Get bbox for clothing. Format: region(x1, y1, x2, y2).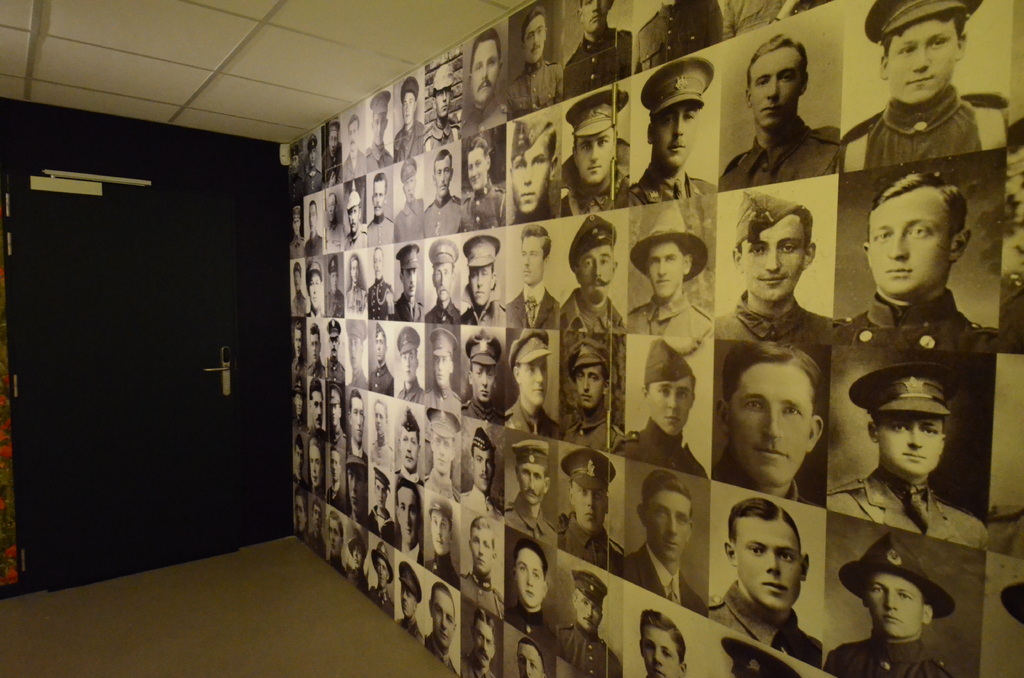
region(390, 120, 423, 165).
